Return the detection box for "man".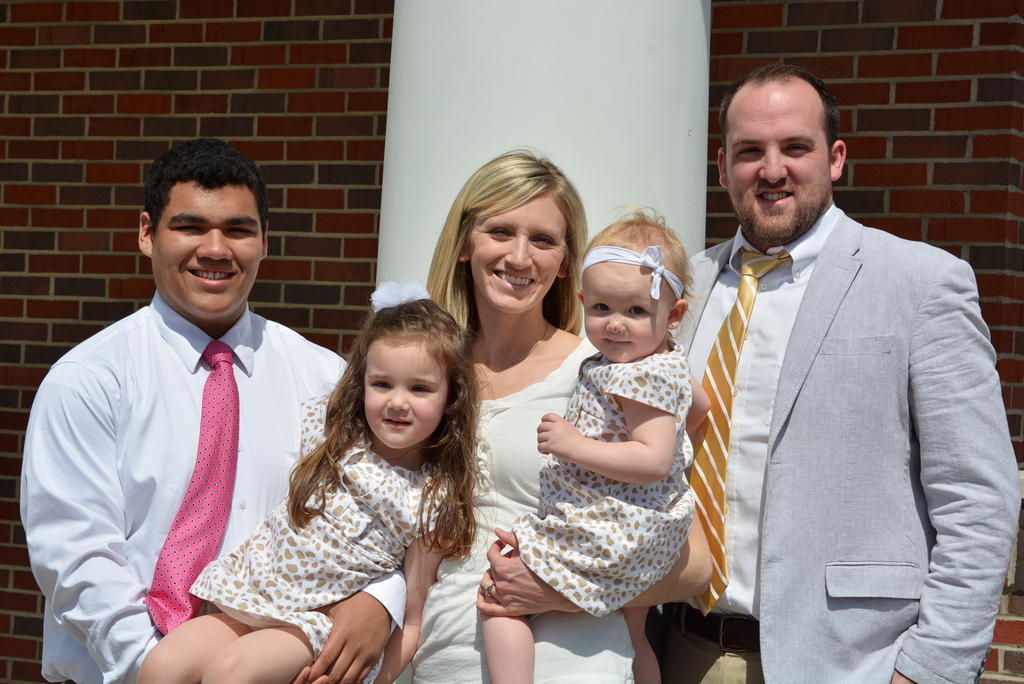
659 28 995 683.
